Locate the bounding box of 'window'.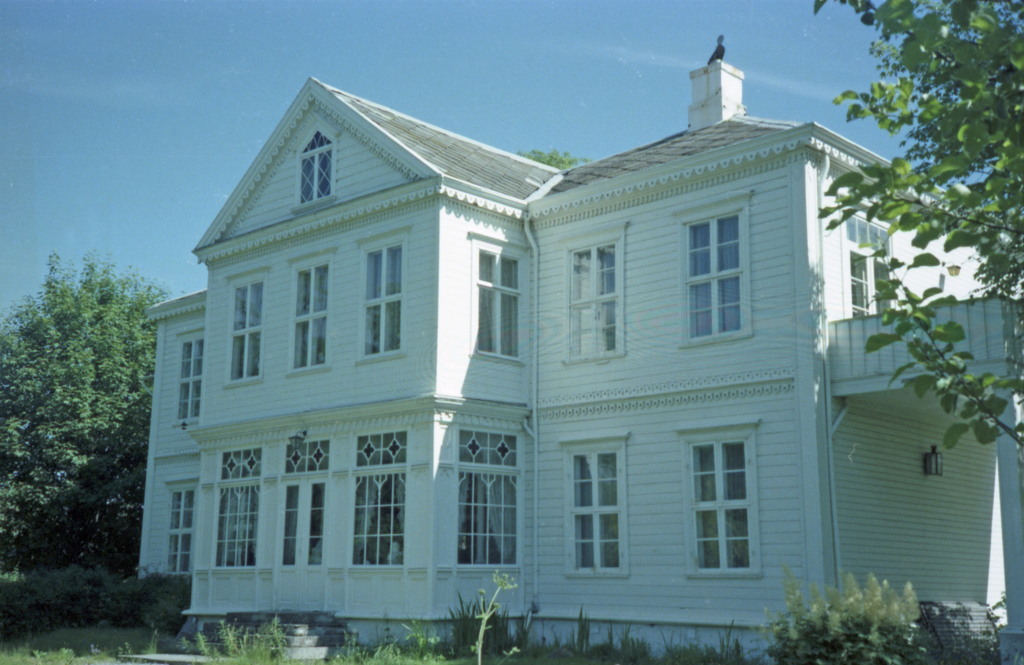
Bounding box: [459,424,519,573].
